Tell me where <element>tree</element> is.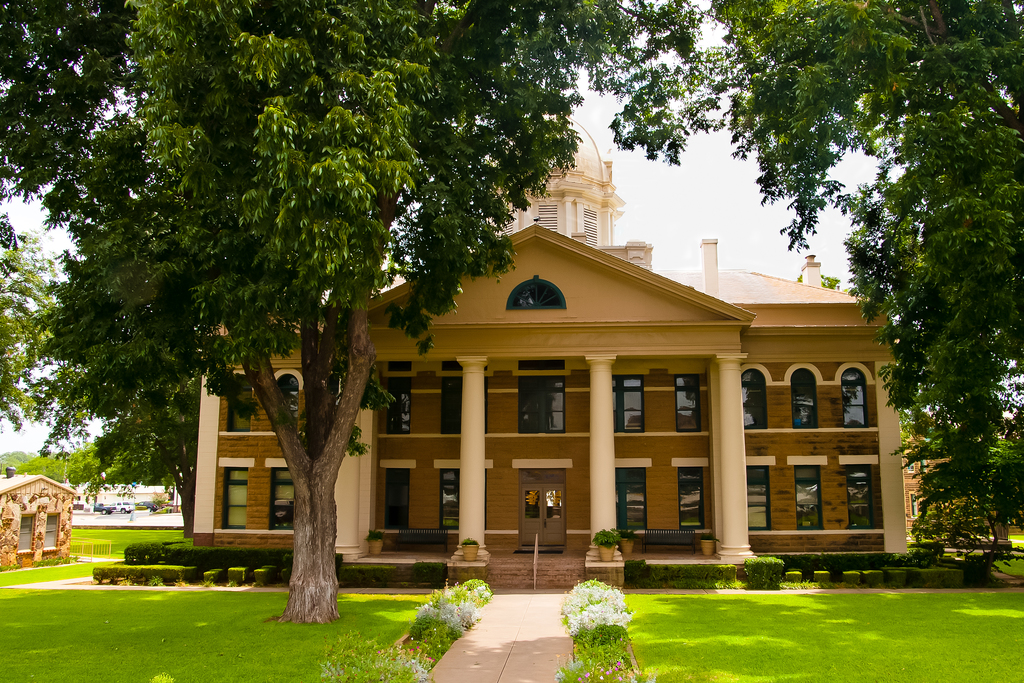
<element>tree</element> is at <box>76,437,125,493</box>.
